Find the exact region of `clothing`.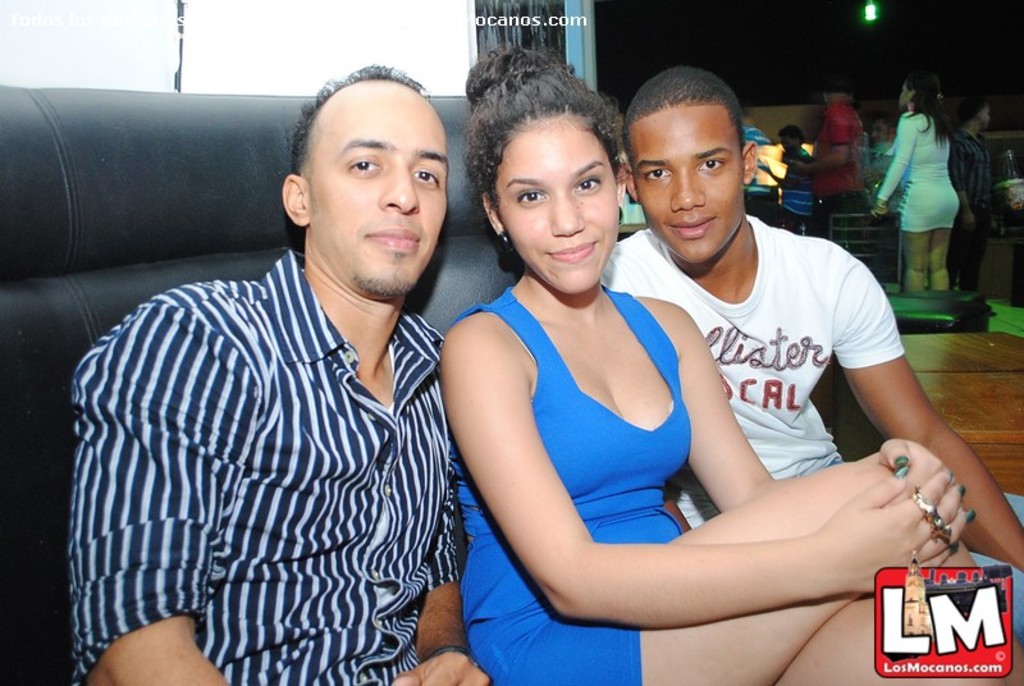
Exact region: x1=946, y1=123, x2=991, y2=292.
